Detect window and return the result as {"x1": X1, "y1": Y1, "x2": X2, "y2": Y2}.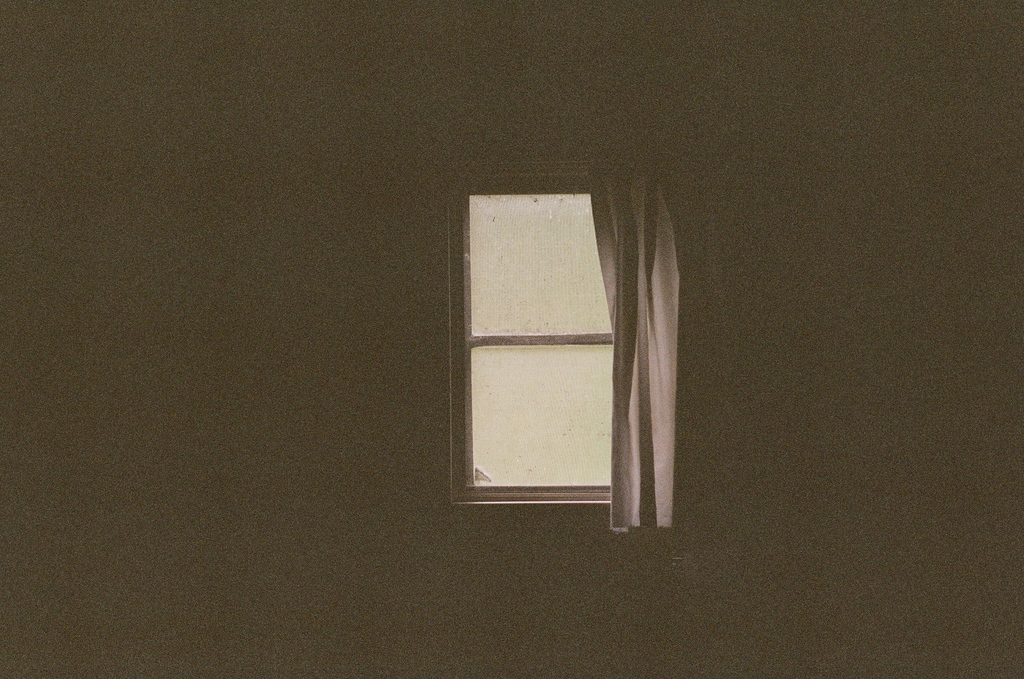
{"x1": 446, "y1": 164, "x2": 618, "y2": 513}.
